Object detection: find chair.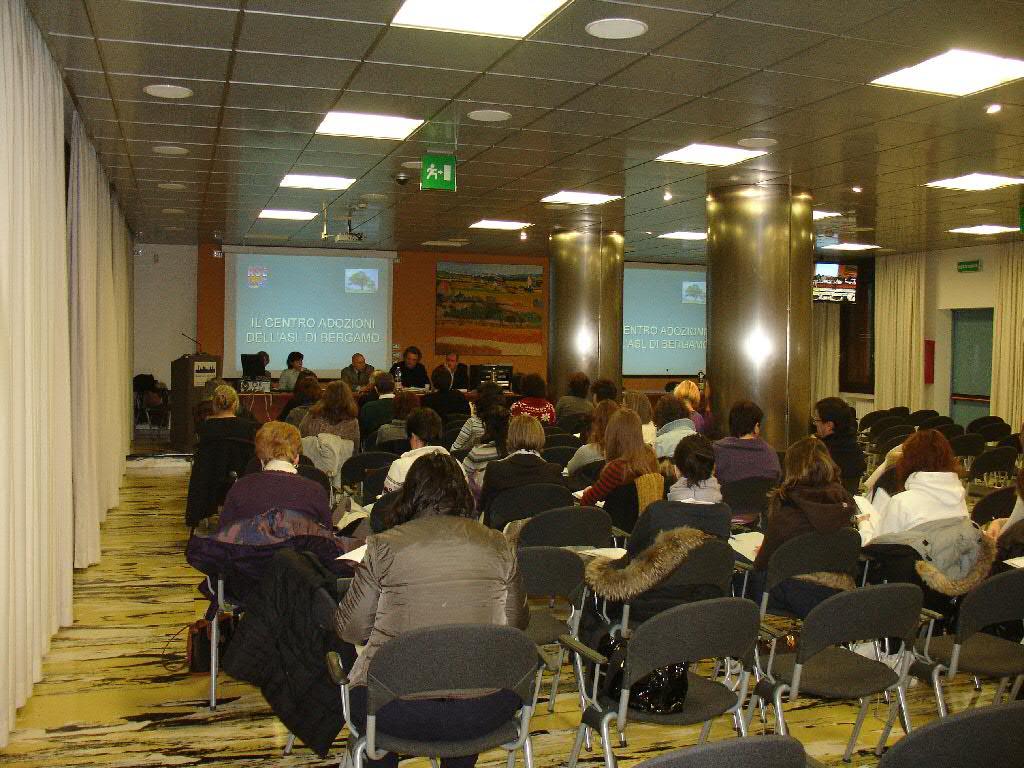
(361, 485, 406, 543).
